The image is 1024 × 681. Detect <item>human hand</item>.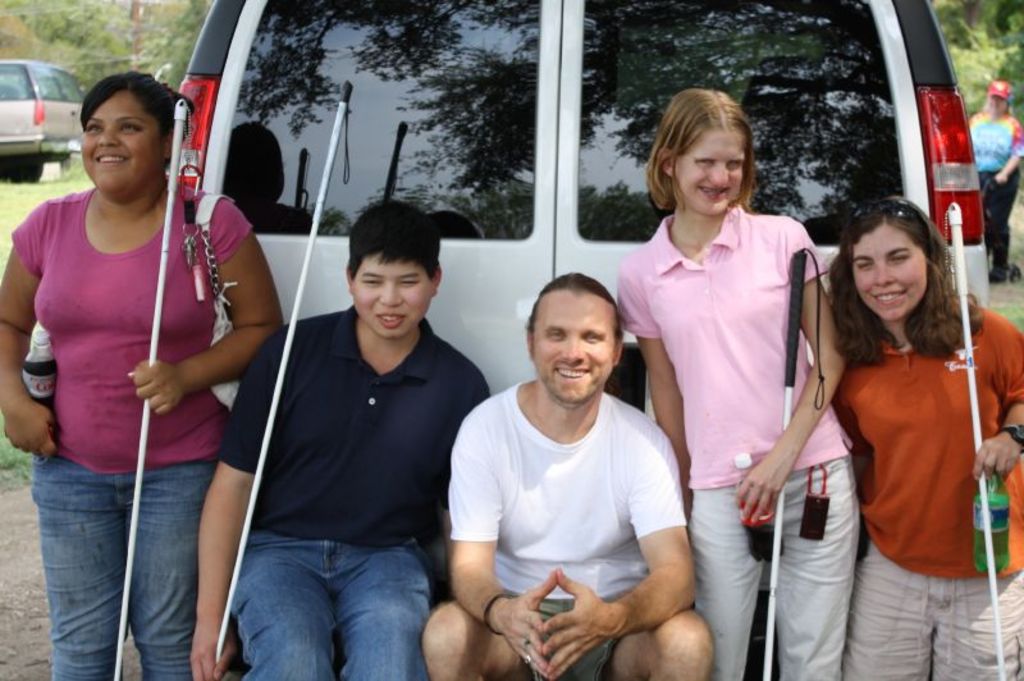
Detection: {"left": 733, "top": 453, "right": 794, "bottom": 531}.
